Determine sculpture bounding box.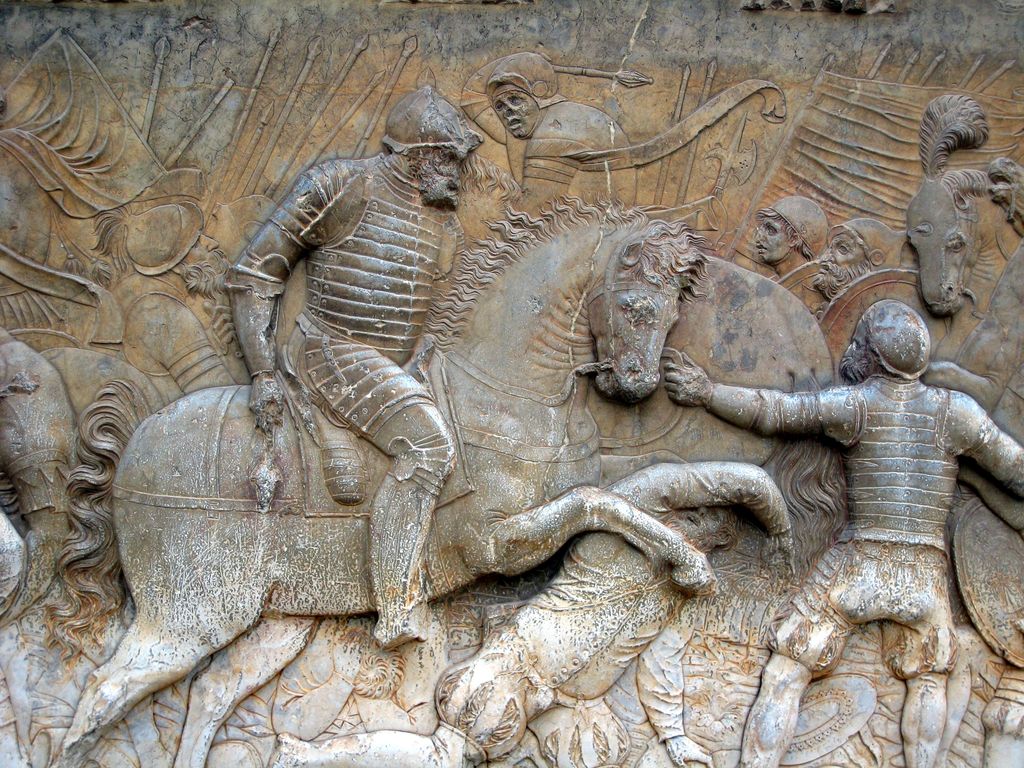
Determined: crop(900, 81, 1023, 379).
